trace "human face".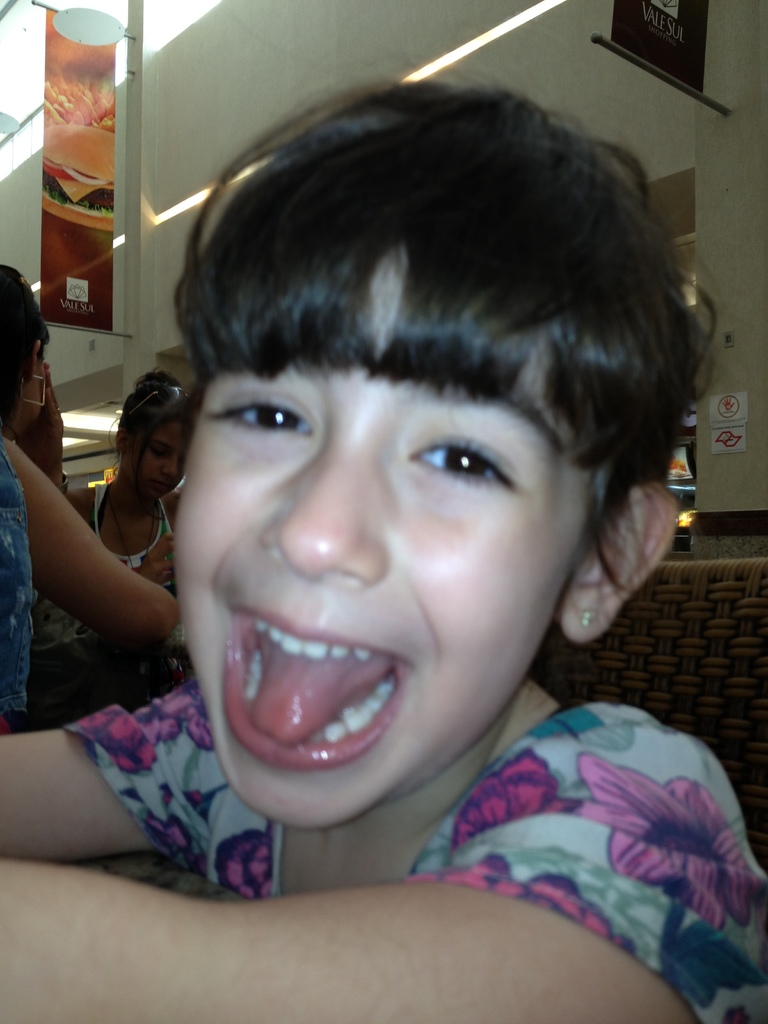
Traced to bbox=(175, 239, 598, 829).
